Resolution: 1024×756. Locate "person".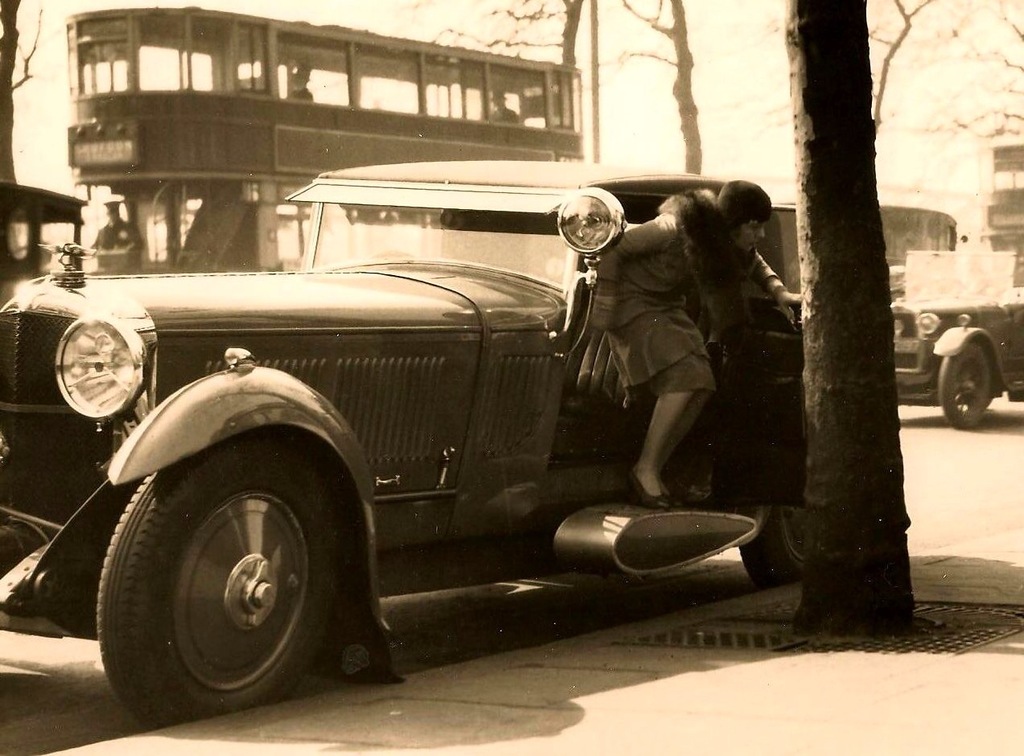
region(86, 198, 138, 266).
